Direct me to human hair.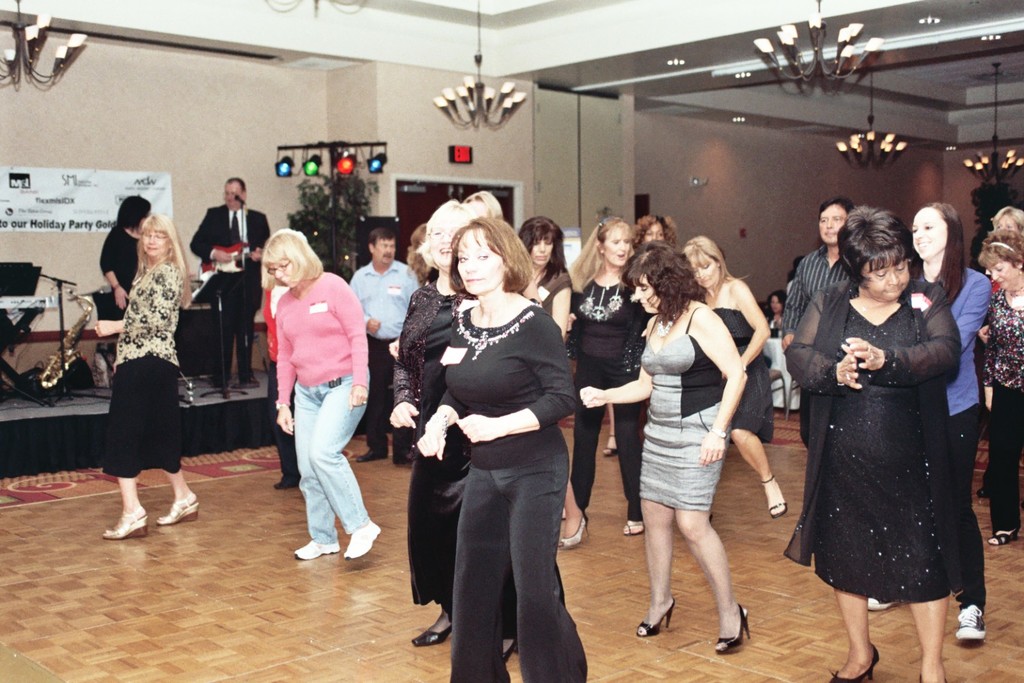
Direction: rect(682, 234, 751, 301).
